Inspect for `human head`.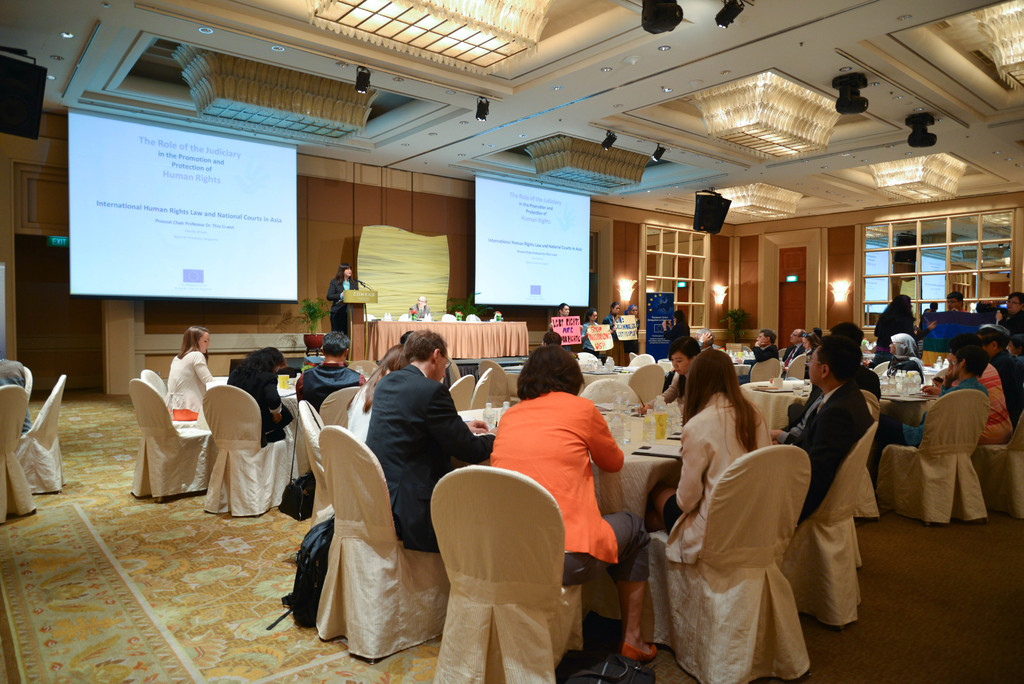
Inspection: box(258, 346, 287, 374).
